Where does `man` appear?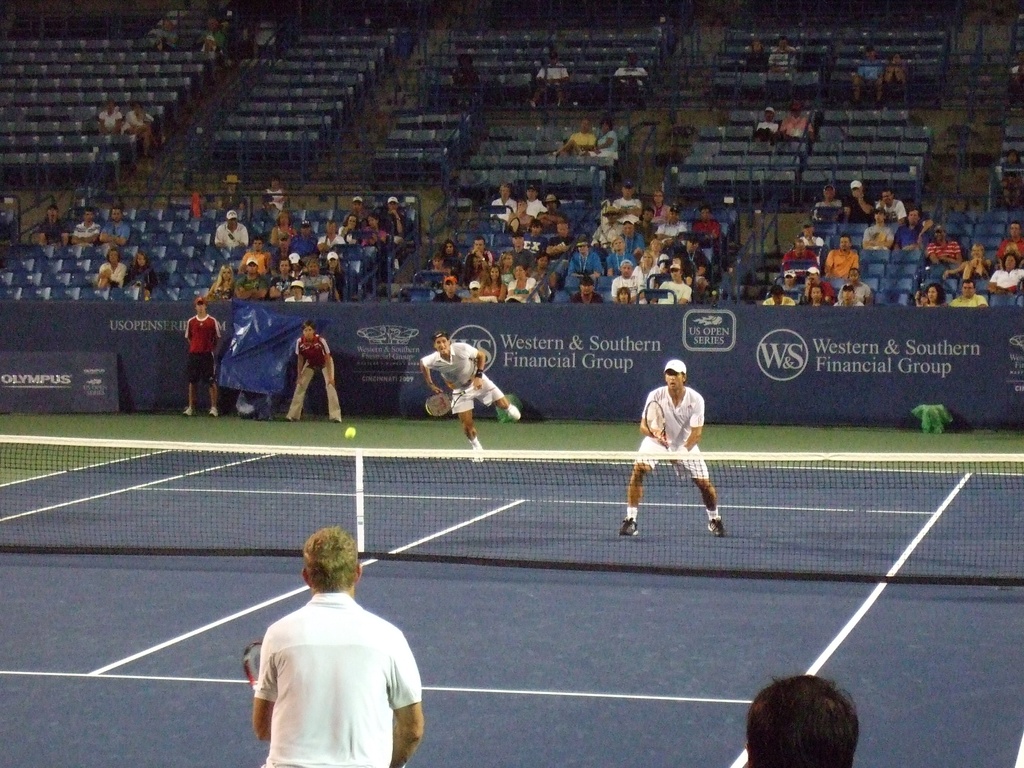
Appears at (319, 220, 346, 257).
